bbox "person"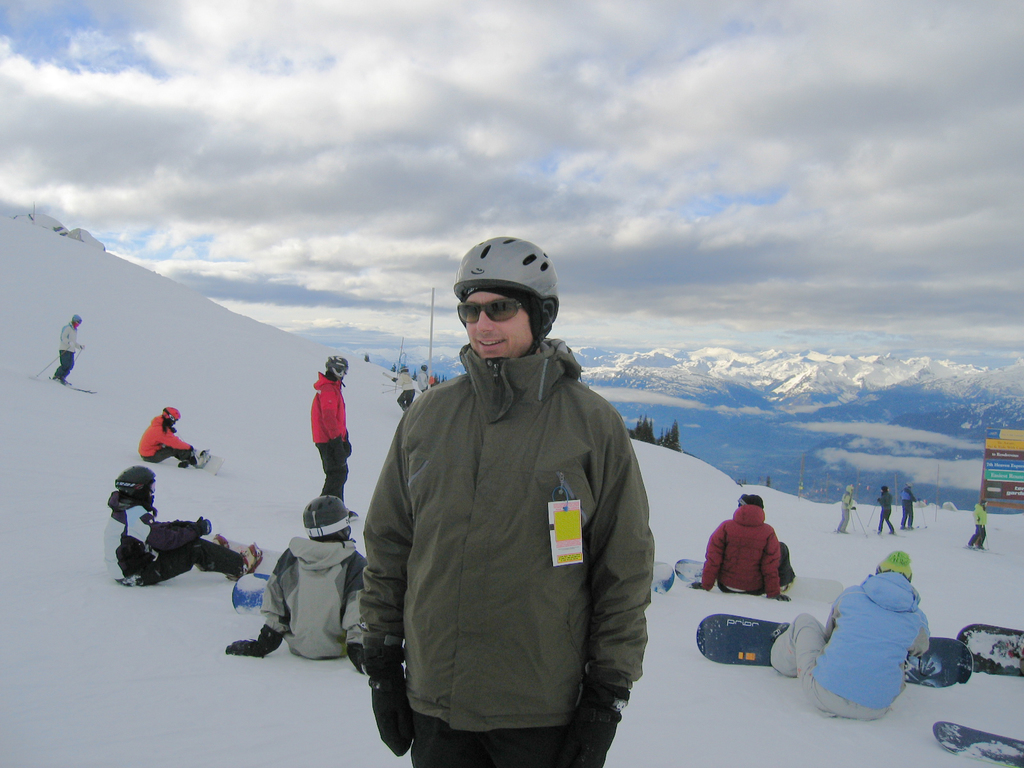
l=308, t=354, r=354, b=500
